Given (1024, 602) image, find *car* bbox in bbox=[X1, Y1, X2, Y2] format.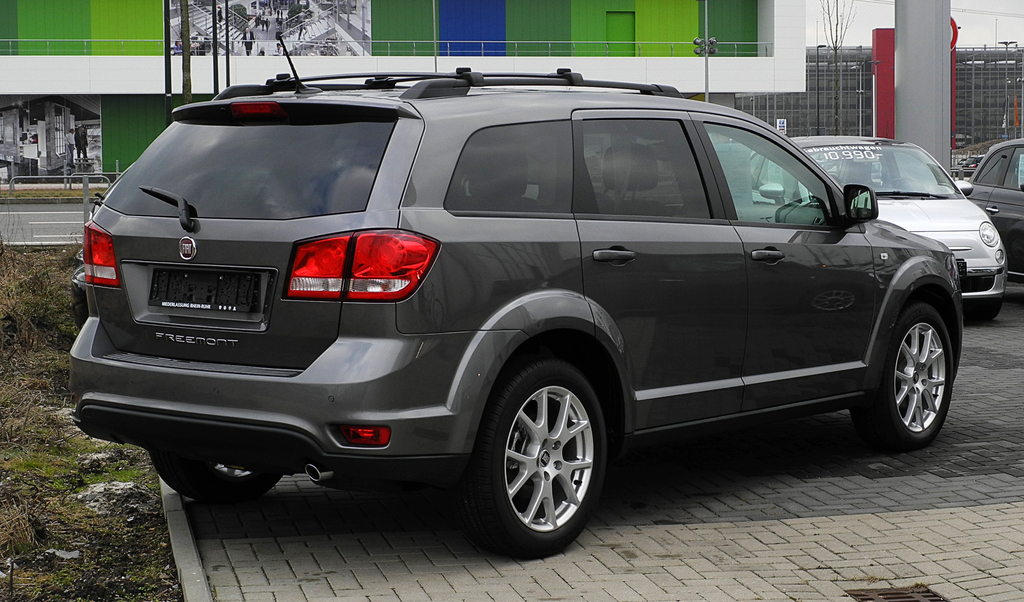
bbox=[737, 125, 1011, 327].
